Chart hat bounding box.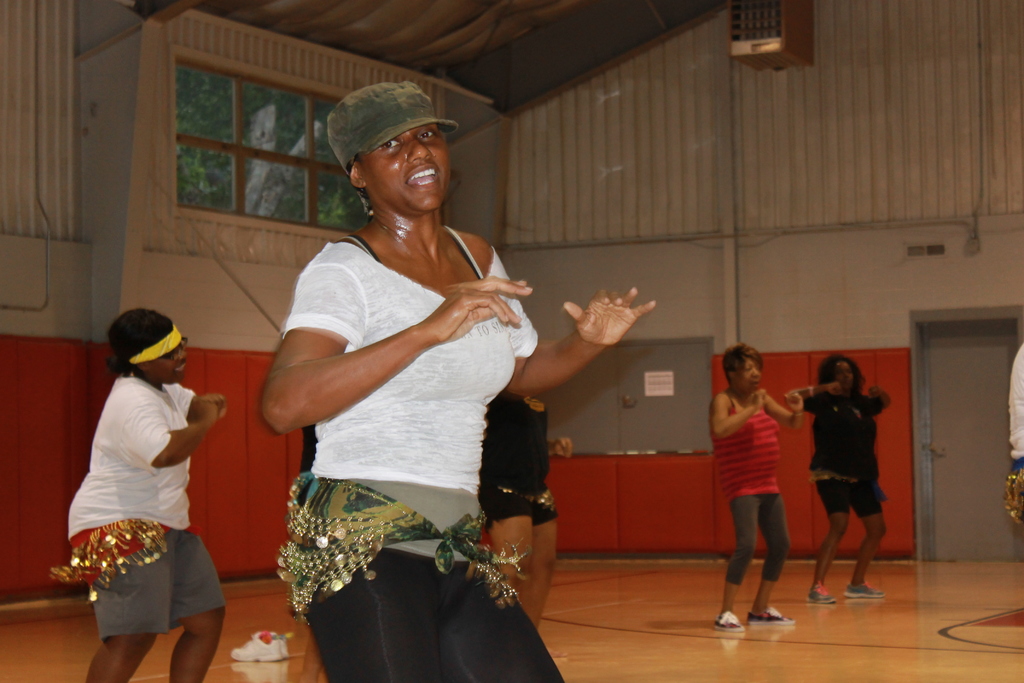
Charted: Rect(324, 76, 463, 171).
